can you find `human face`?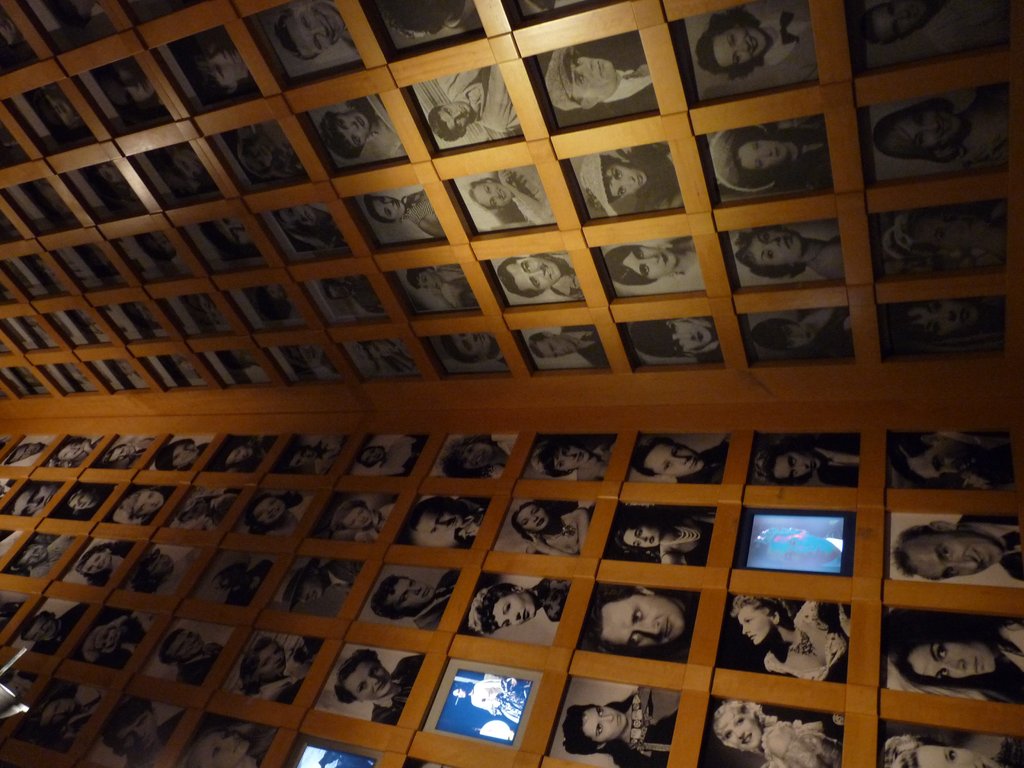
Yes, bounding box: (652,447,703,474).
